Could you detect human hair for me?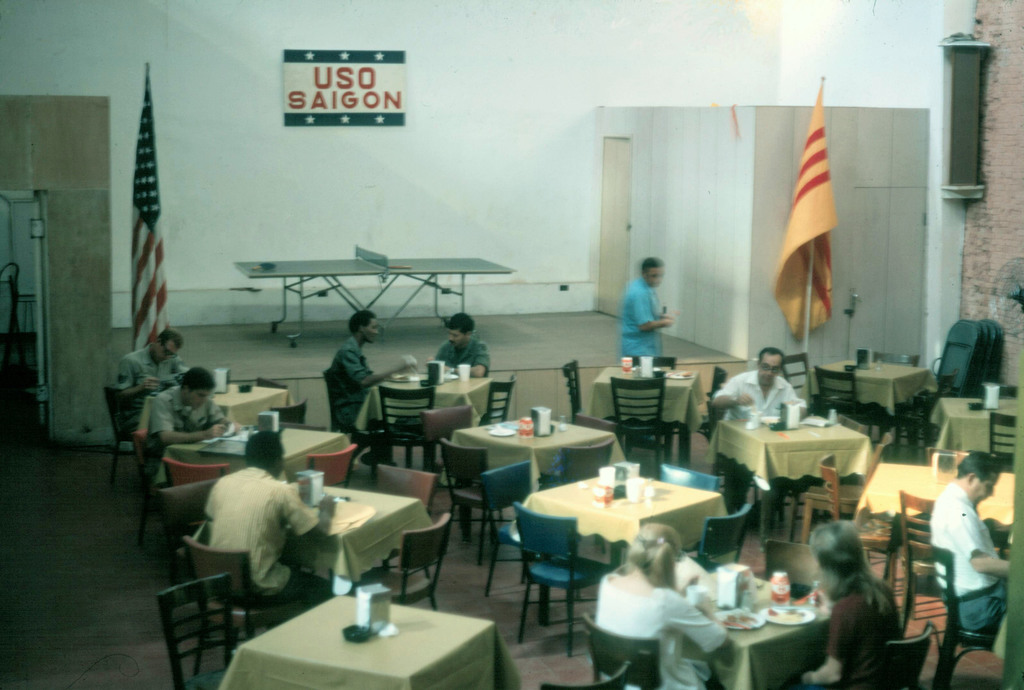
Detection result: (left=640, top=257, right=666, bottom=279).
